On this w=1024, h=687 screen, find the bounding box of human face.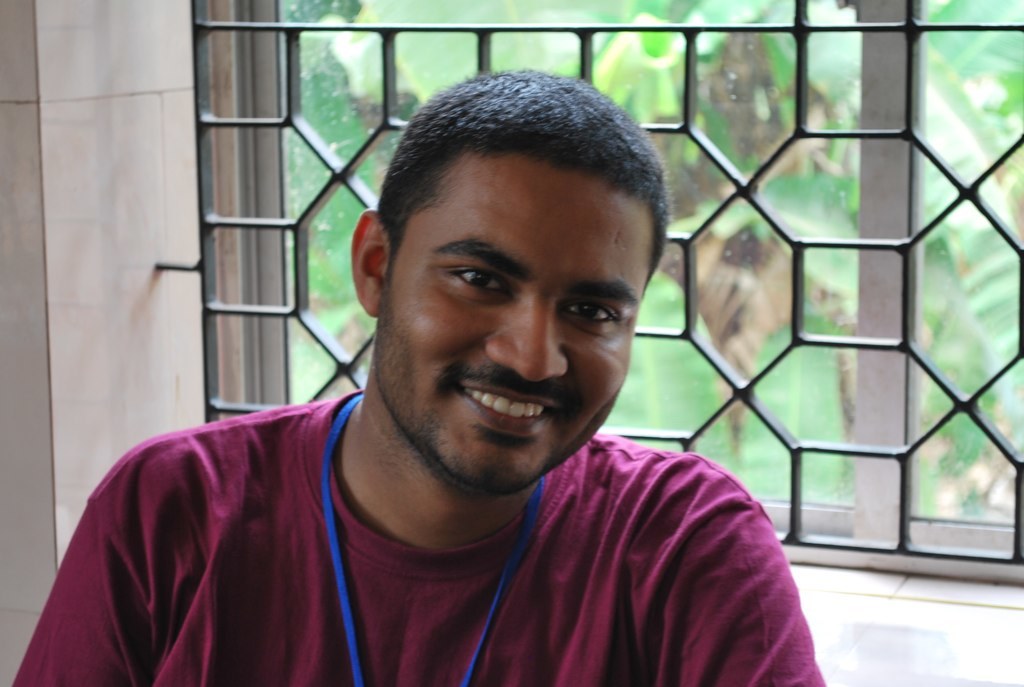
Bounding box: <bbox>378, 162, 654, 496</bbox>.
